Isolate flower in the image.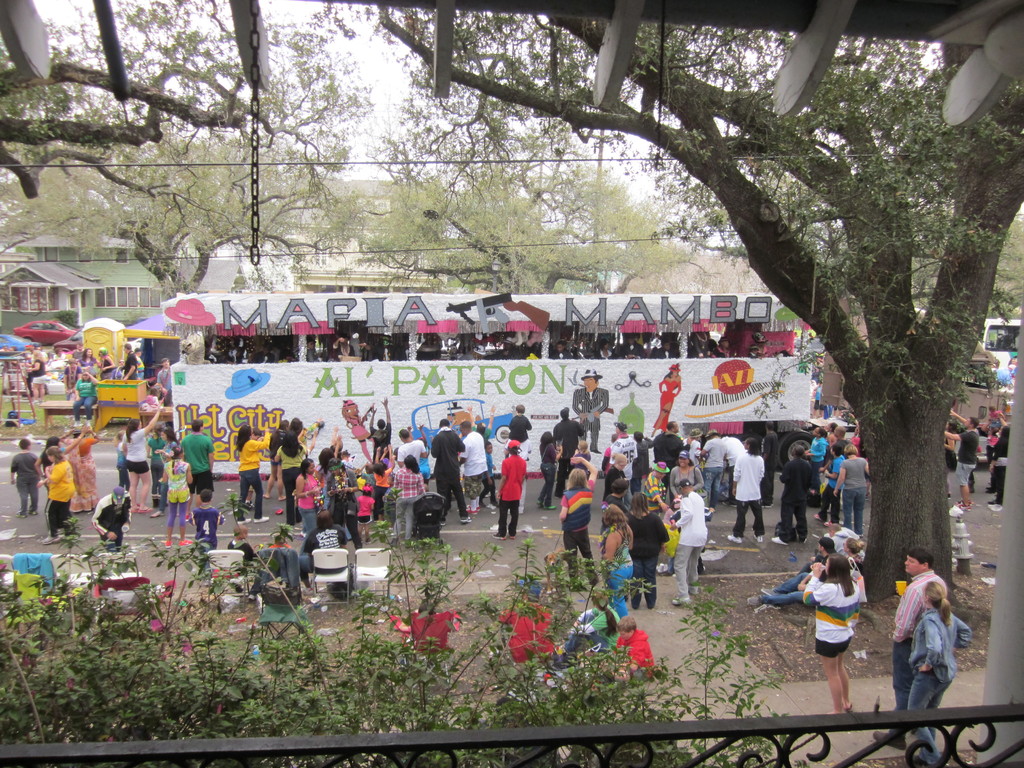
Isolated region: (left=618, top=630, right=659, bottom=671).
